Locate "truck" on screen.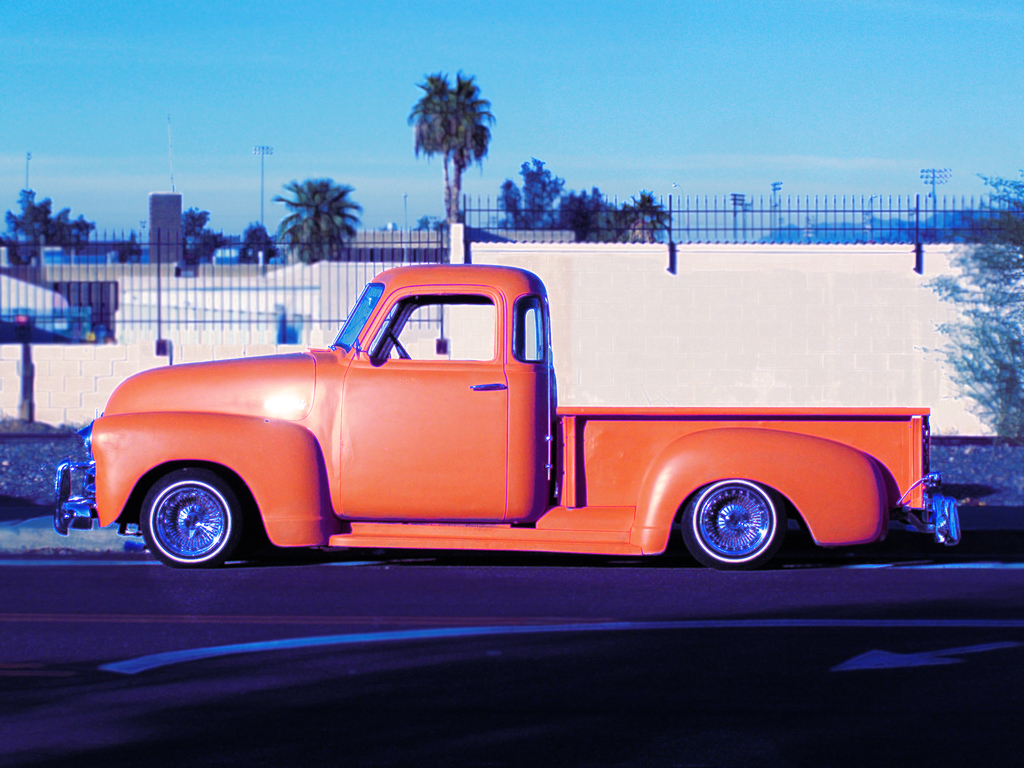
On screen at (left=47, top=257, right=968, bottom=566).
